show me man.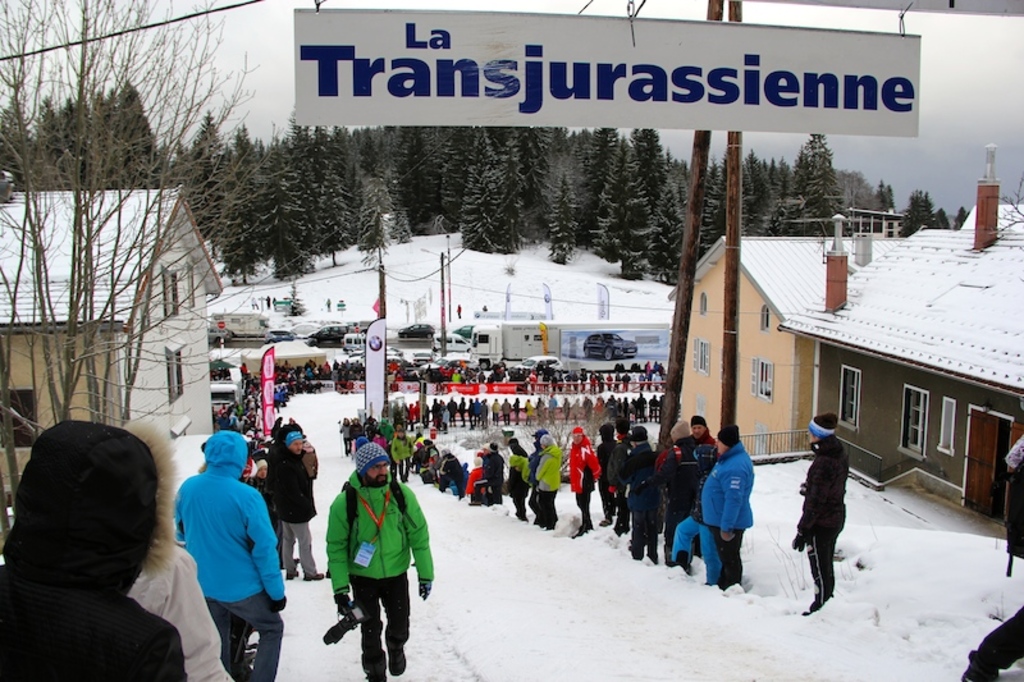
man is here: [left=568, top=425, right=607, bottom=541].
